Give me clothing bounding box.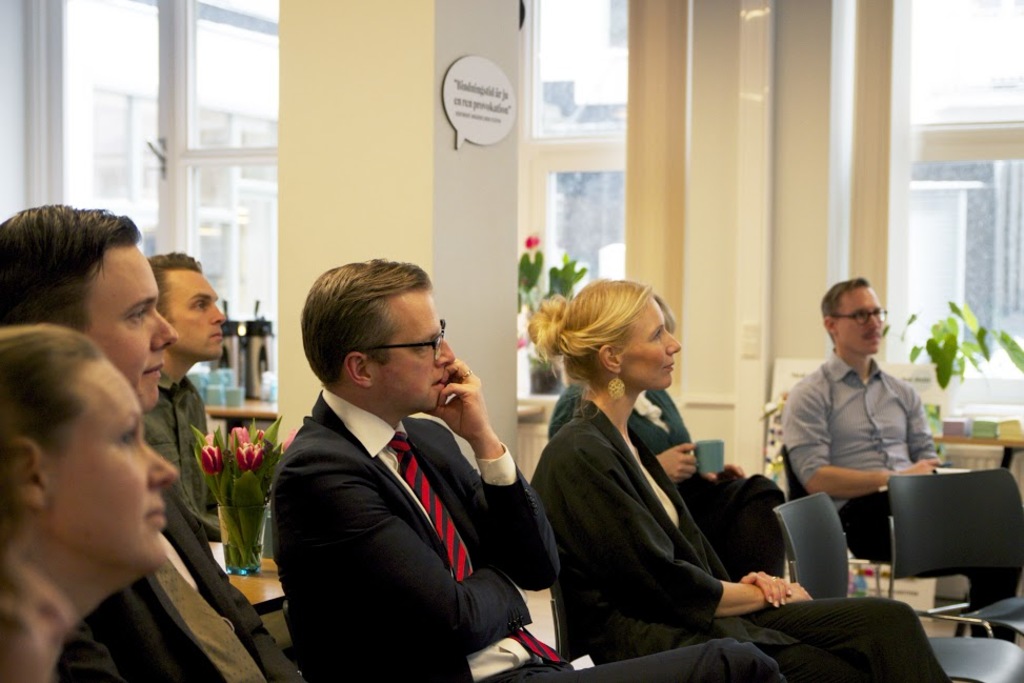
Rect(546, 381, 789, 576).
